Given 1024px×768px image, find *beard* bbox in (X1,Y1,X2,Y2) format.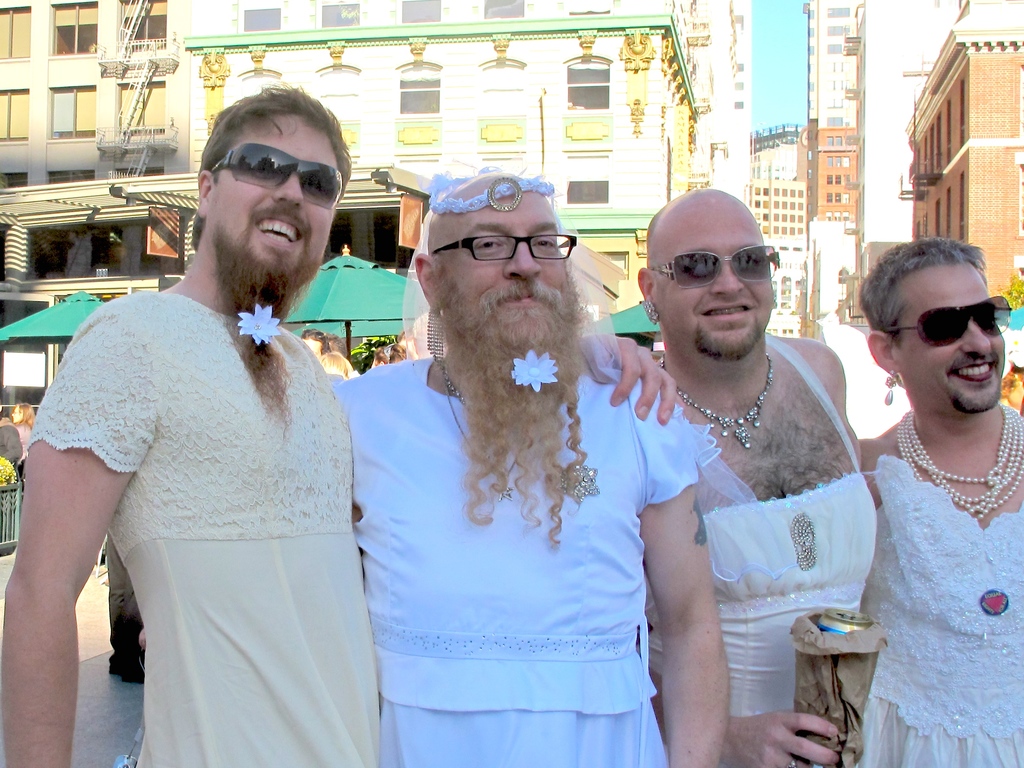
(952,372,1009,425).
